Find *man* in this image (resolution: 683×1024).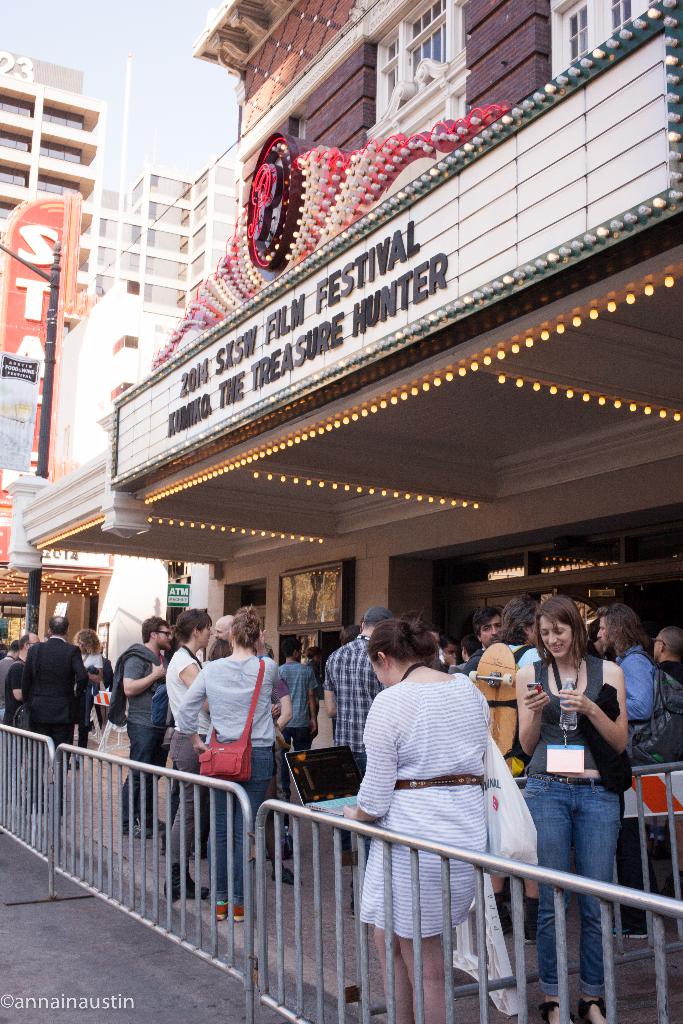
x1=318 y1=605 x2=392 y2=776.
